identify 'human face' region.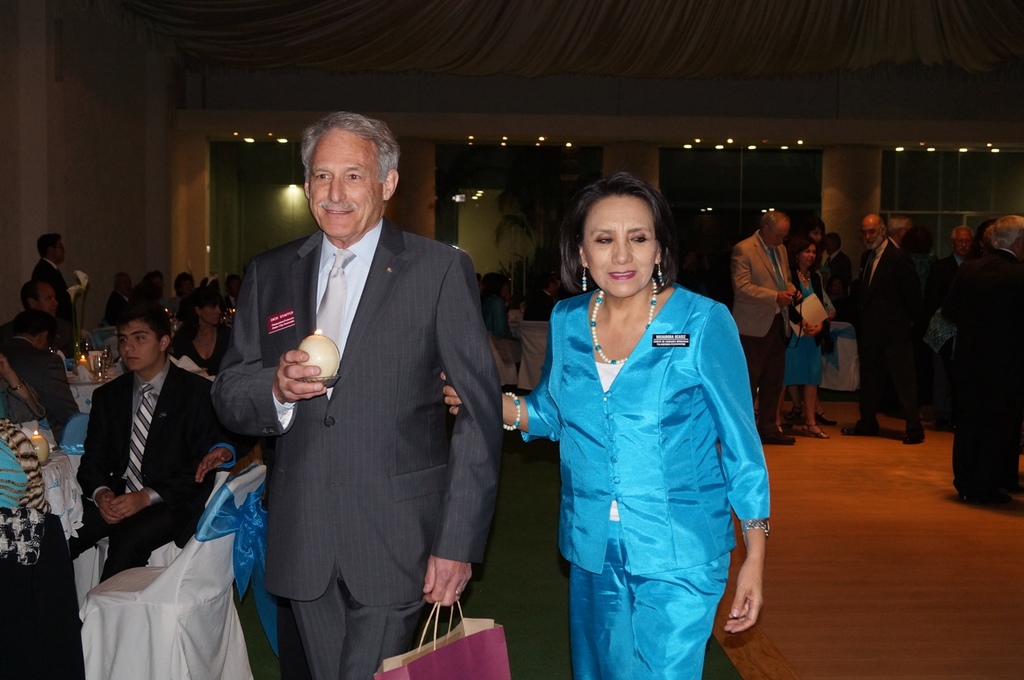
Region: (x1=770, y1=220, x2=788, y2=240).
